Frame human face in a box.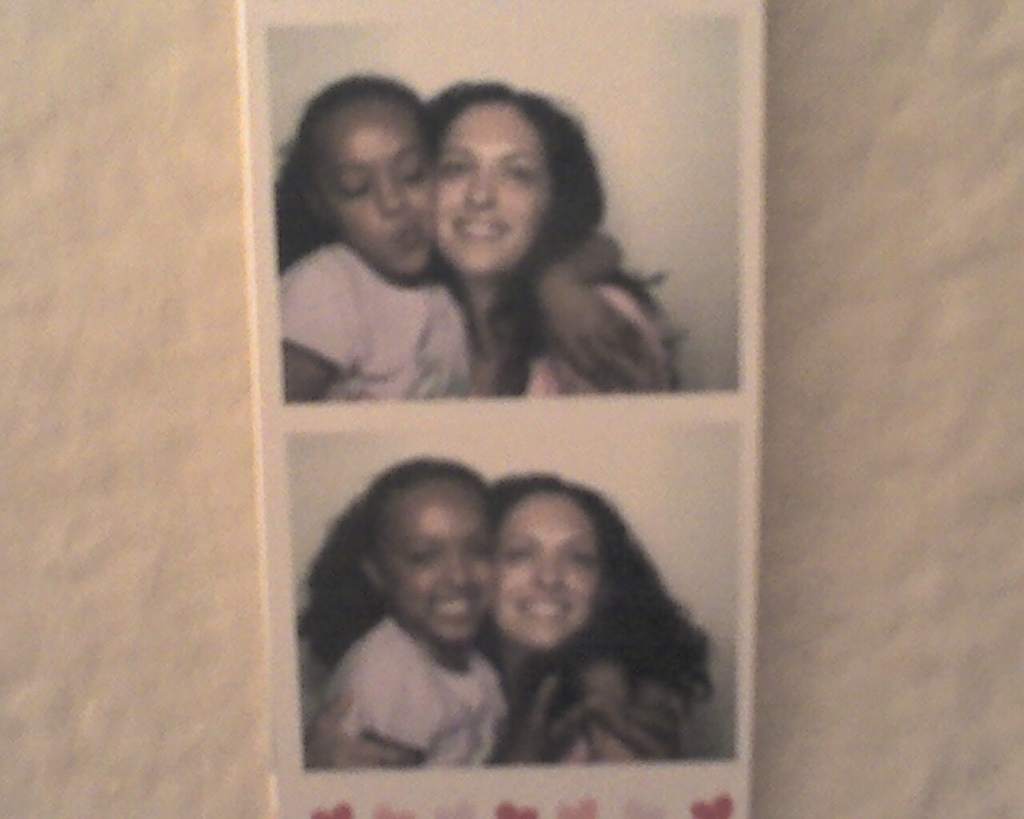
[x1=383, y1=477, x2=492, y2=647].
